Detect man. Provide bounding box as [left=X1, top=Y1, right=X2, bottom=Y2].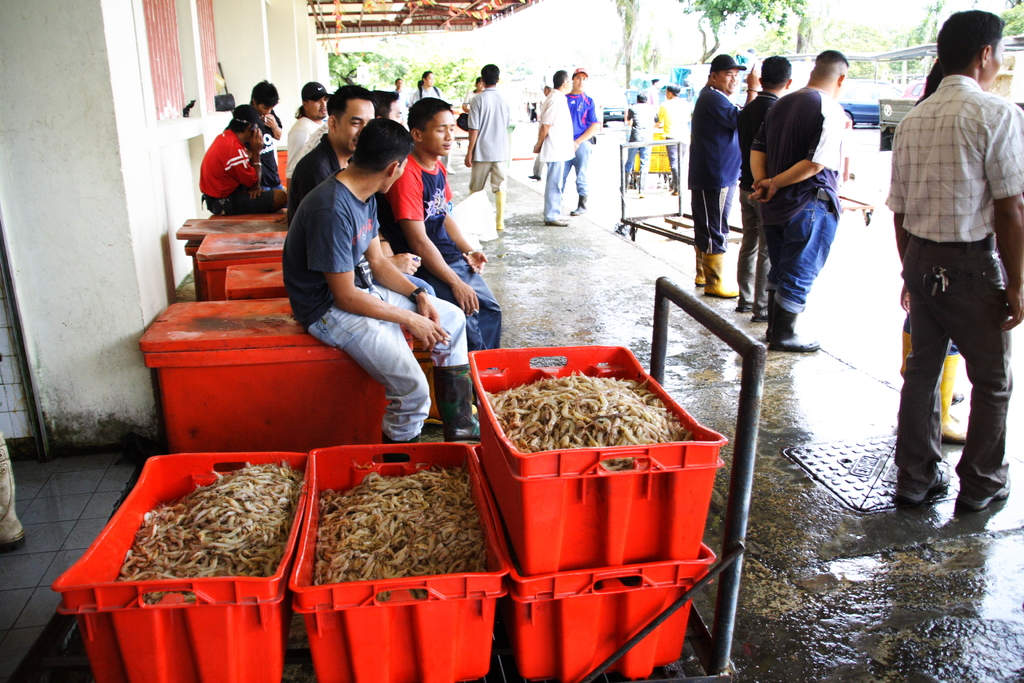
[left=459, top=76, right=487, bottom=116].
